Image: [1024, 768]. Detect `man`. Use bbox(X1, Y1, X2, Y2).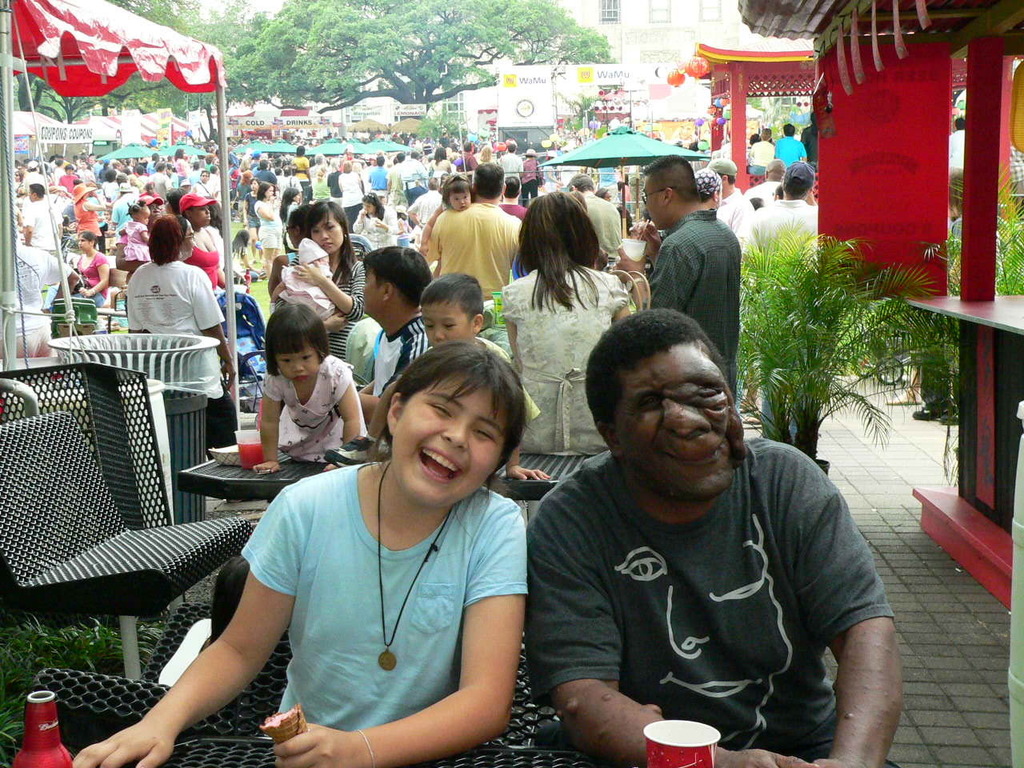
bbox(618, 157, 741, 382).
